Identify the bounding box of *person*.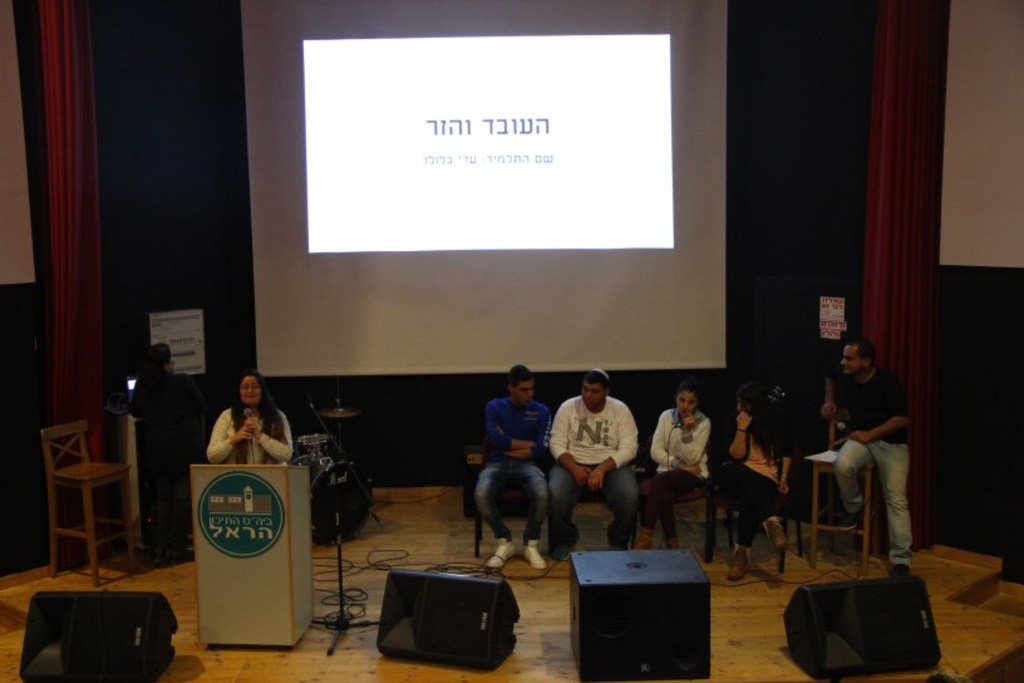
rect(545, 367, 649, 551).
